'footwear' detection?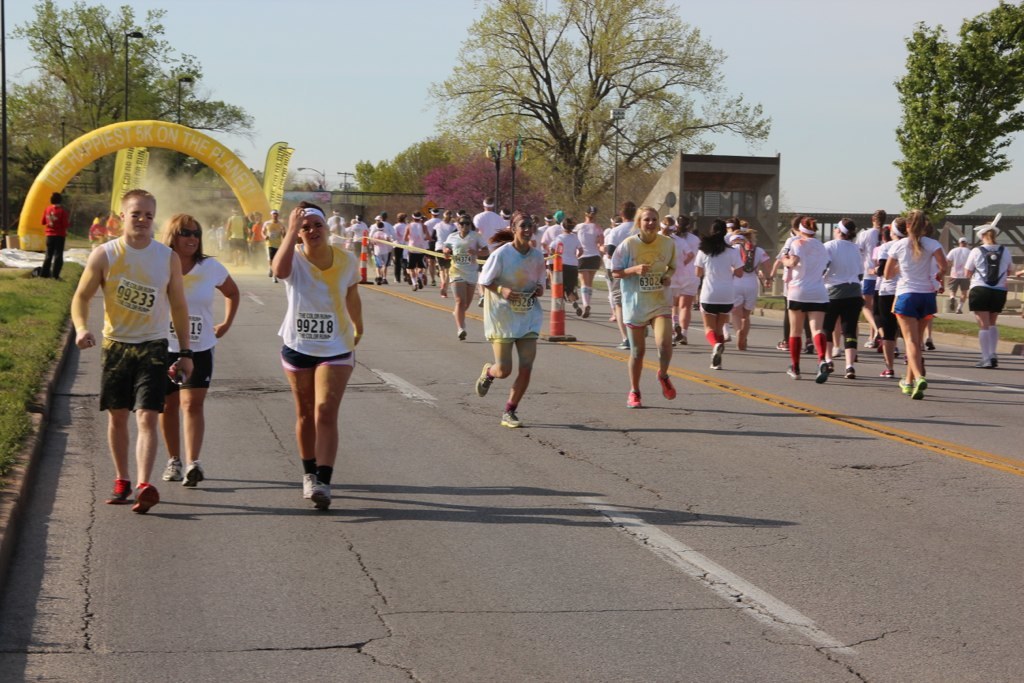
box(476, 372, 493, 398)
